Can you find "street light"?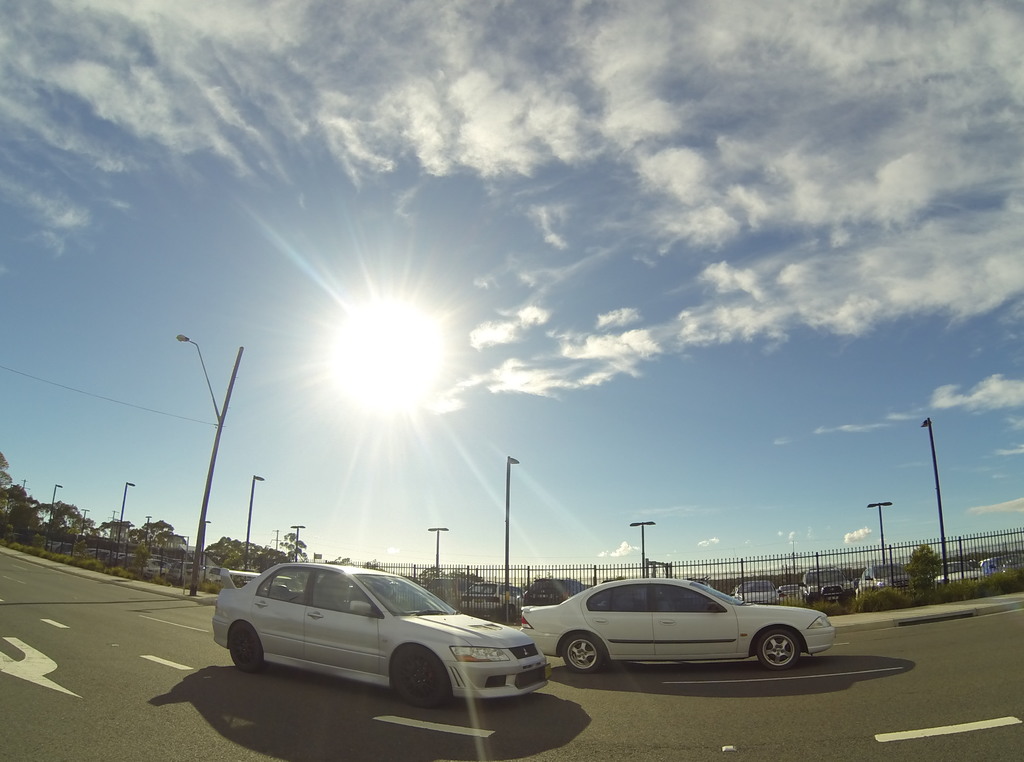
Yes, bounding box: x1=45 y1=482 x2=63 y2=546.
